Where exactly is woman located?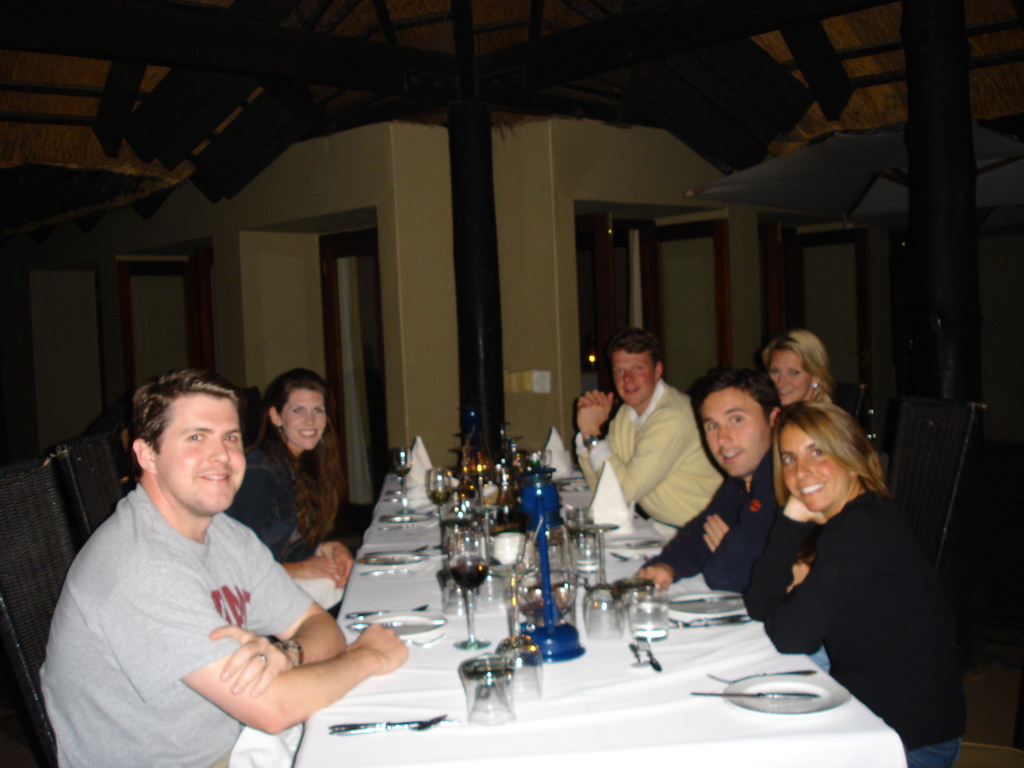
Its bounding box is 693:357:960:730.
